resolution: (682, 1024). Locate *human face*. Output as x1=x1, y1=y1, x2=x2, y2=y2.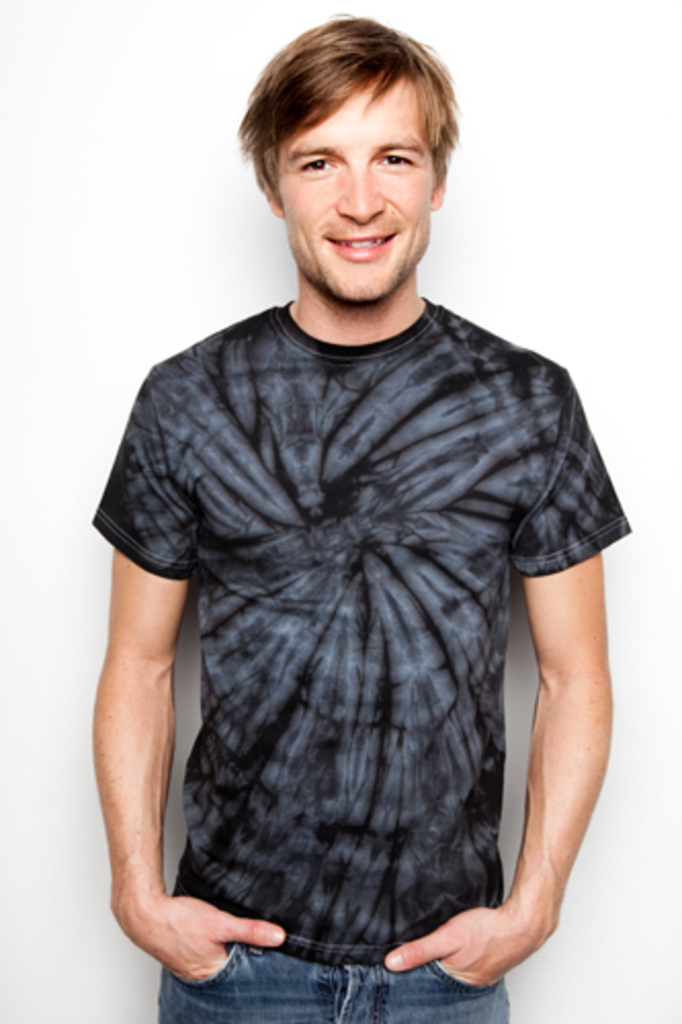
x1=276, y1=70, x2=440, y2=303.
